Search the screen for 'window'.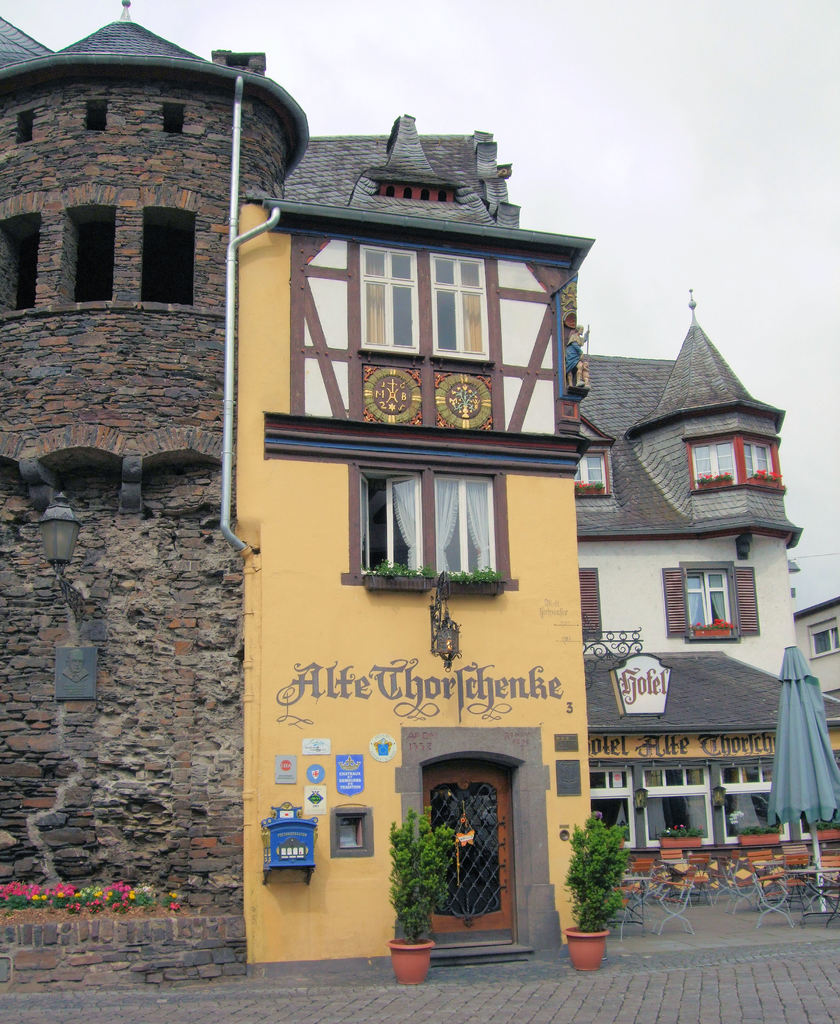
Found at Rect(695, 435, 733, 494).
